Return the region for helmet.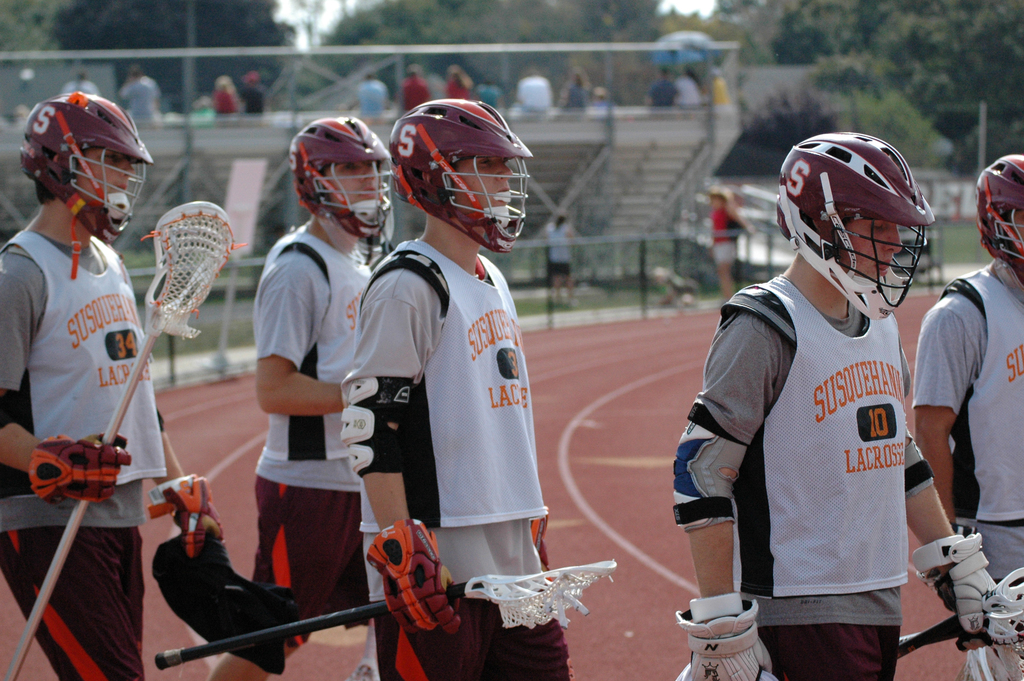
bbox=[284, 110, 406, 247].
